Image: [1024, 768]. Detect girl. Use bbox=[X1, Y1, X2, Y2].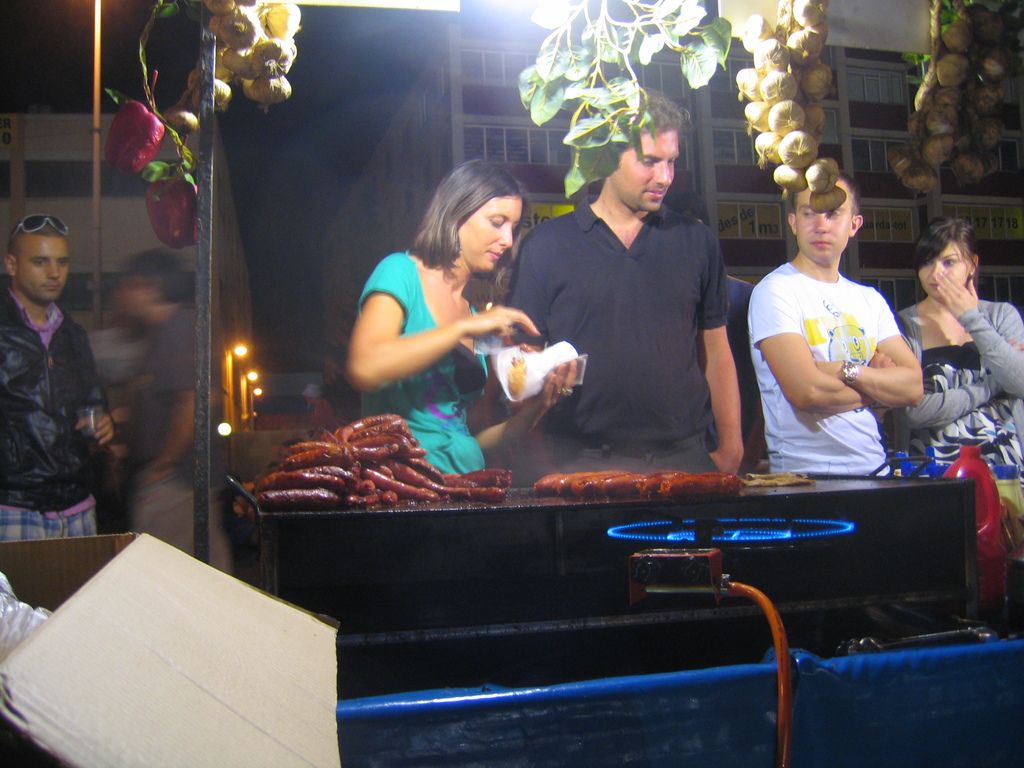
bbox=[877, 213, 1023, 486].
